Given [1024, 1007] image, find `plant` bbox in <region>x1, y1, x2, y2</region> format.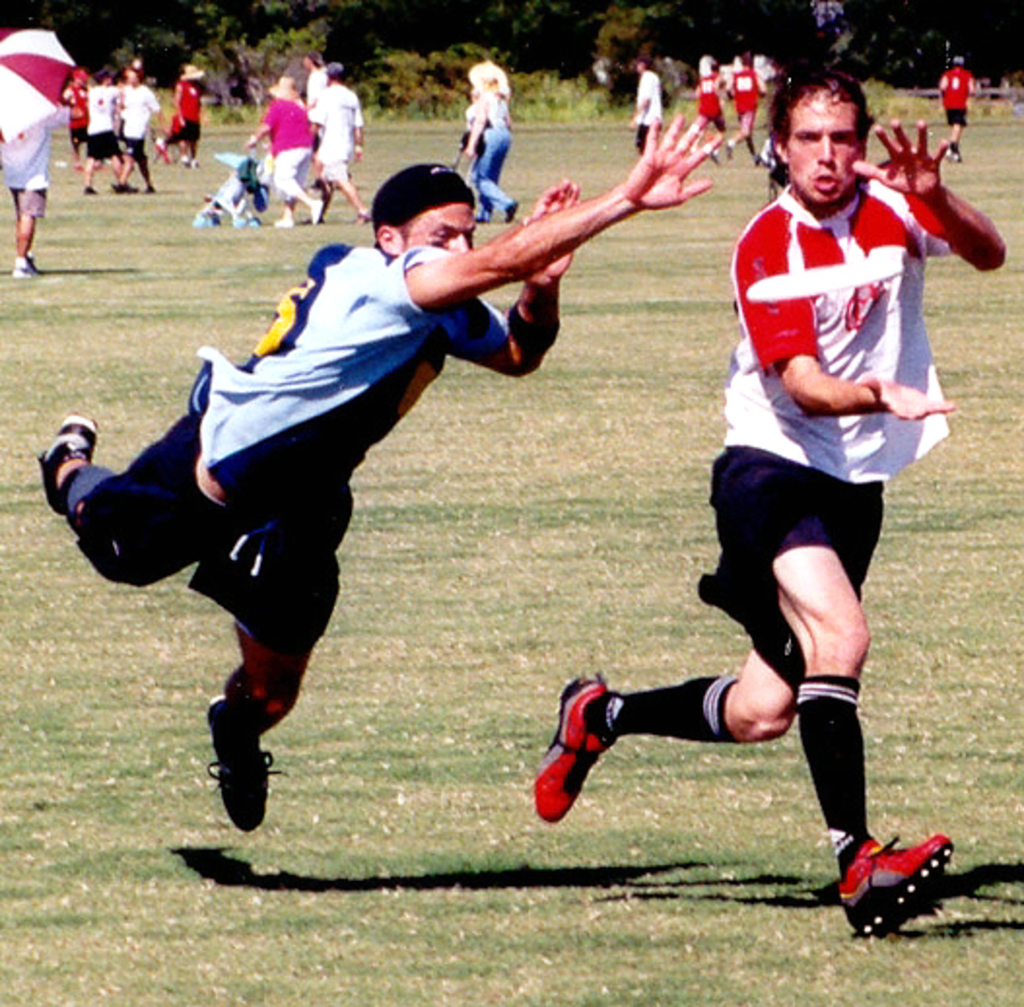
<region>332, 35, 787, 130</region>.
